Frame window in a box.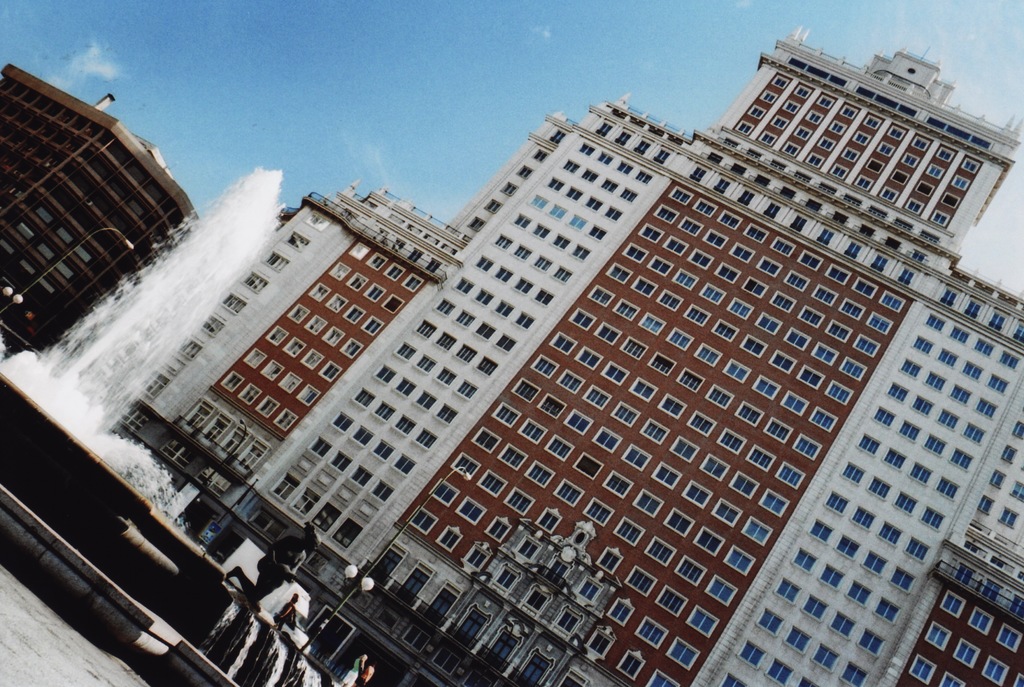
pyautogui.locateOnScreen(796, 367, 824, 385).
